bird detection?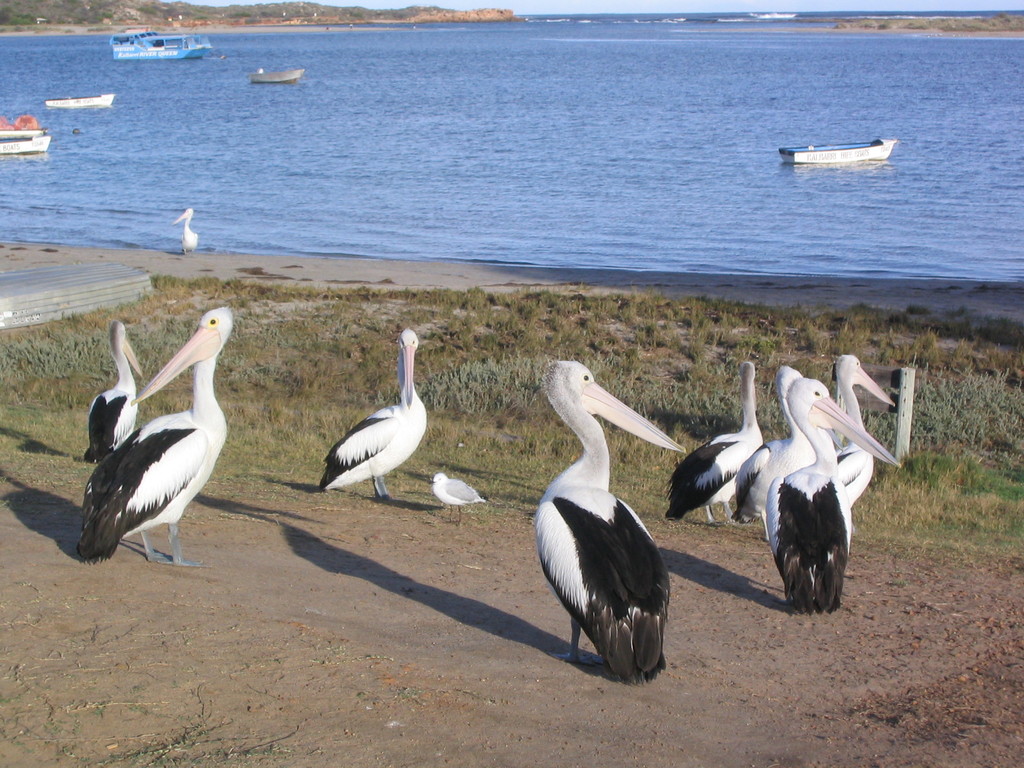
crop(317, 324, 429, 506)
